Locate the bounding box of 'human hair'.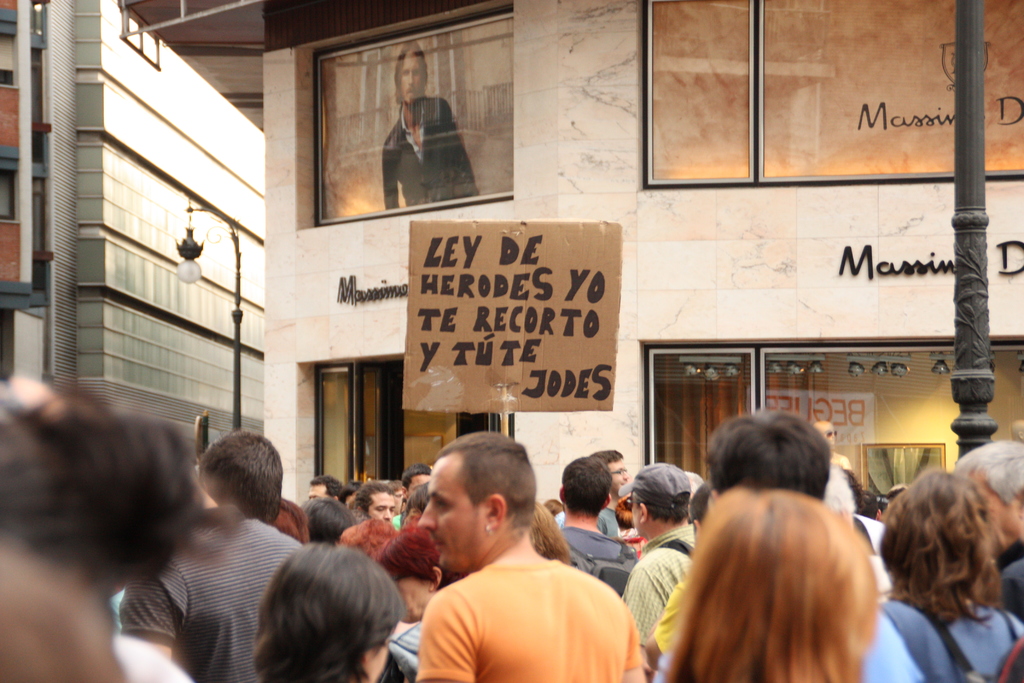
Bounding box: [239, 546, 399, 673].
